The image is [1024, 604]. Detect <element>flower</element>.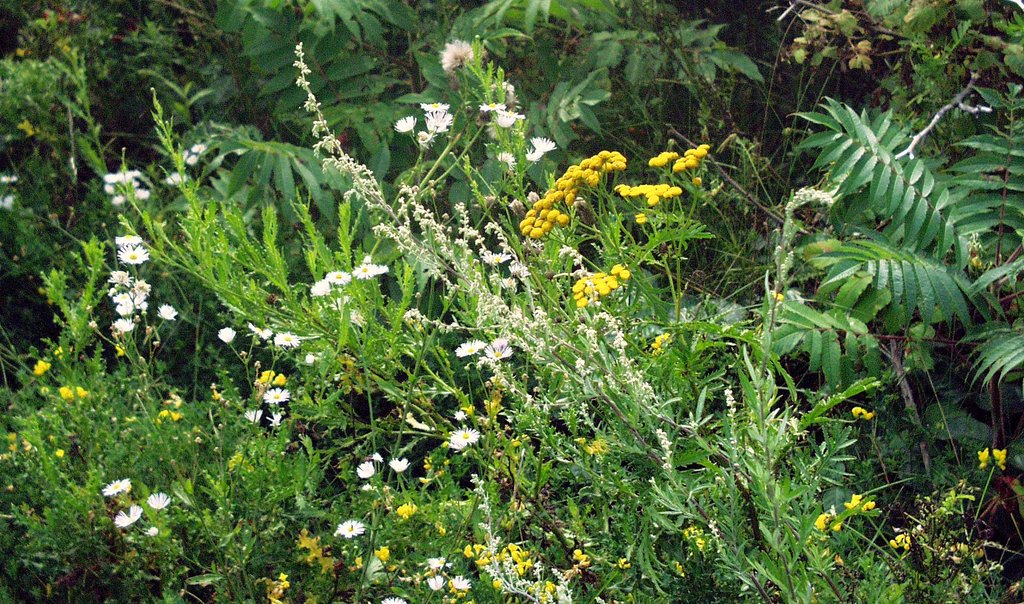
Detection: bbox=[275, 328, 300, 345].
